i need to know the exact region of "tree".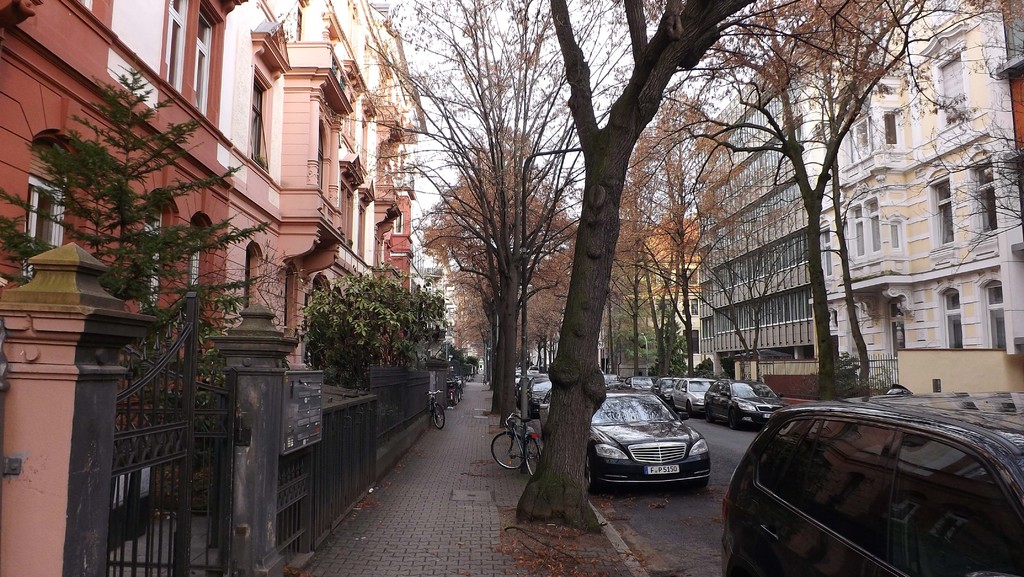
Region: 0/60/274/396.
